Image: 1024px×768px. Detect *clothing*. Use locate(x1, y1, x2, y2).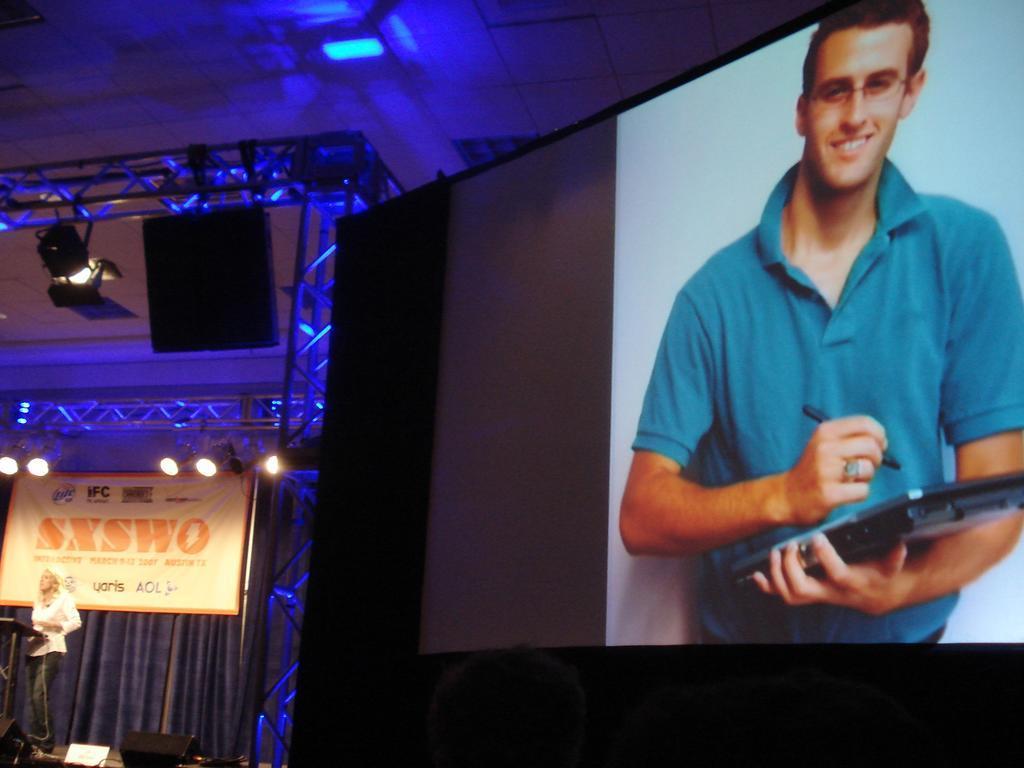
locate(20, 571, 81, 742).
